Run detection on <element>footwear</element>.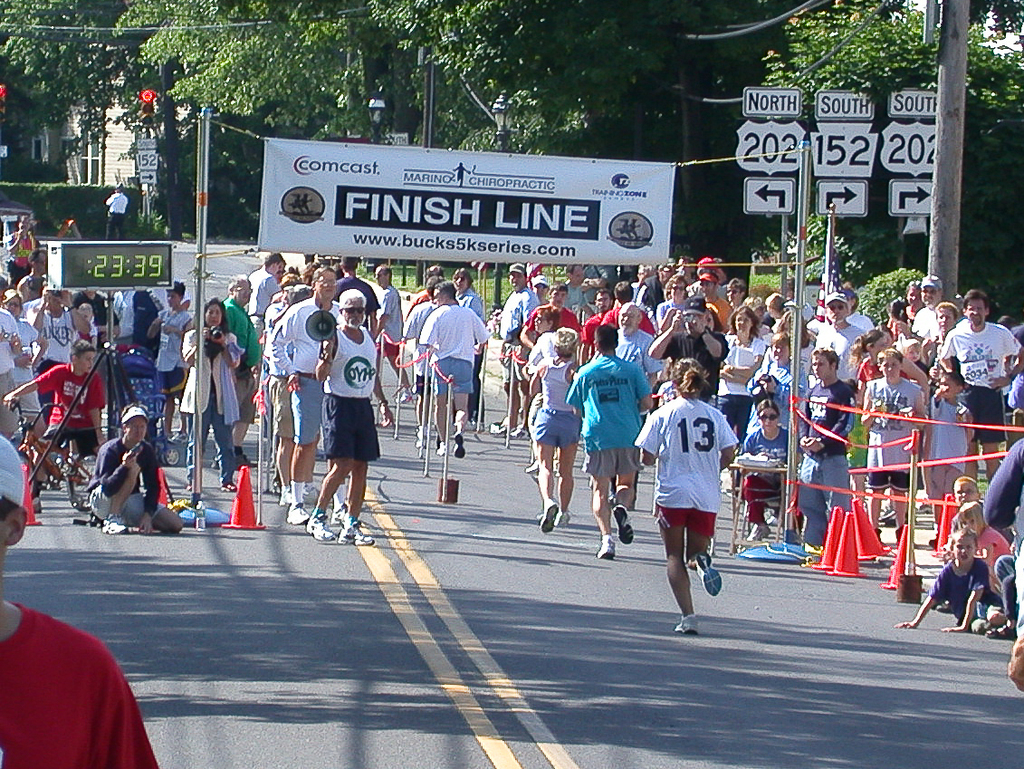
Result: <bbox>675, 612, 700, 633</bbox>.
